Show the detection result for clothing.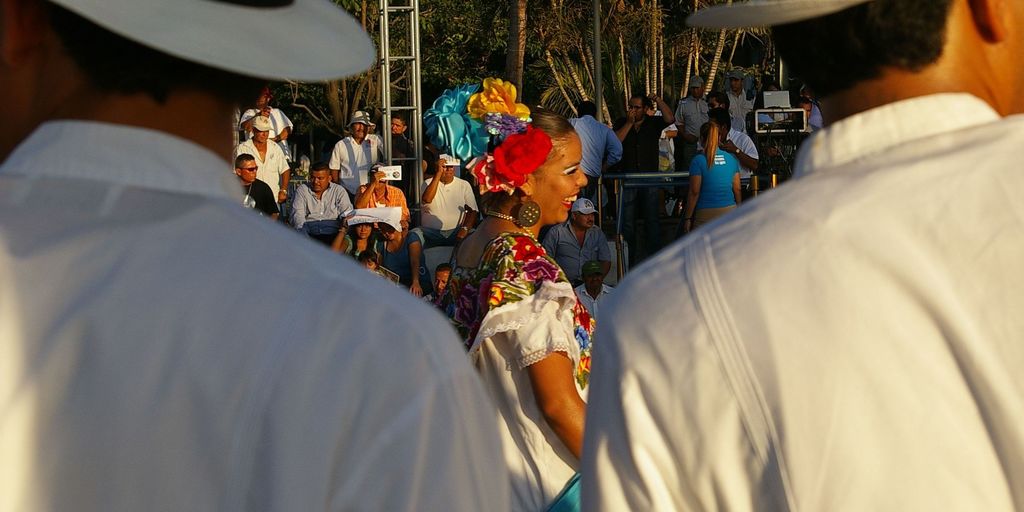
(x1=0, y1=114, x2=507, y2=511).
